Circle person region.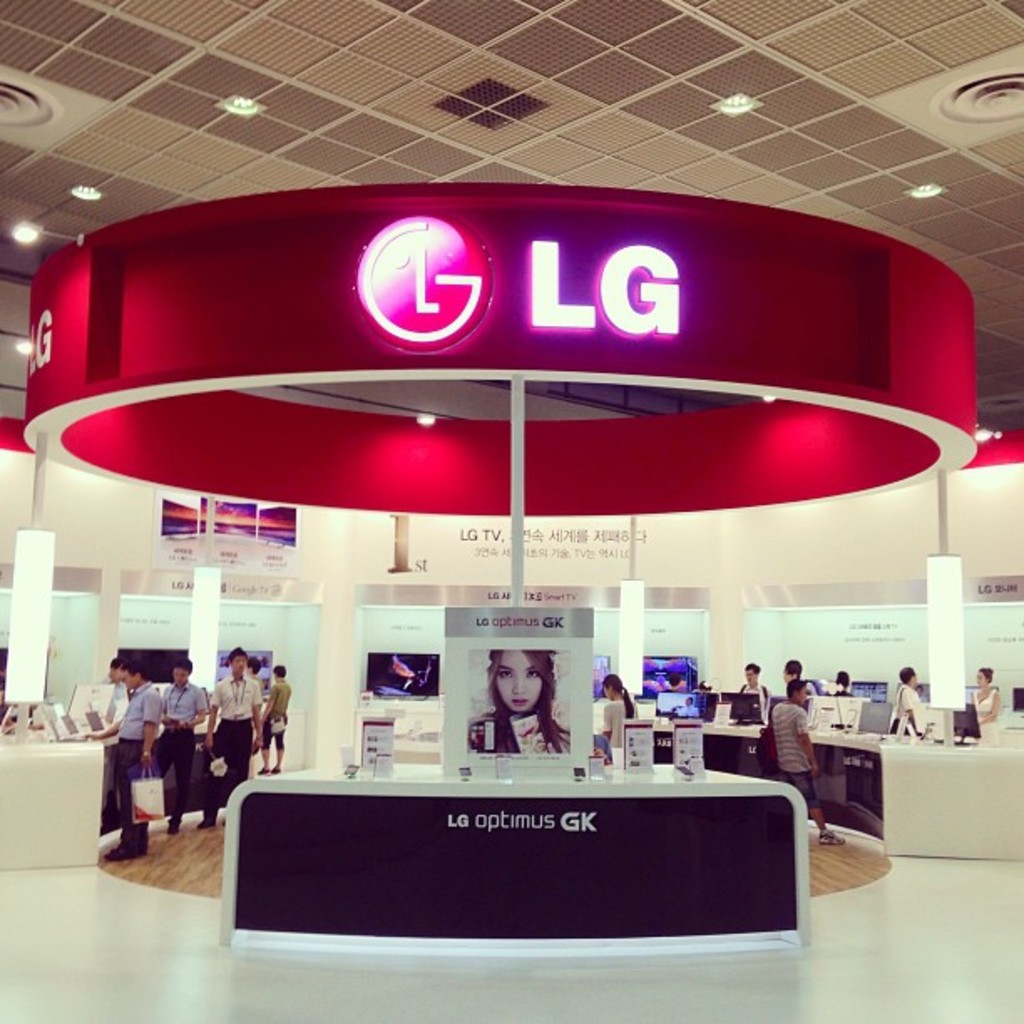
Region: {"left": 468, "top": 653, "right": 574, "bottom": 751}.
